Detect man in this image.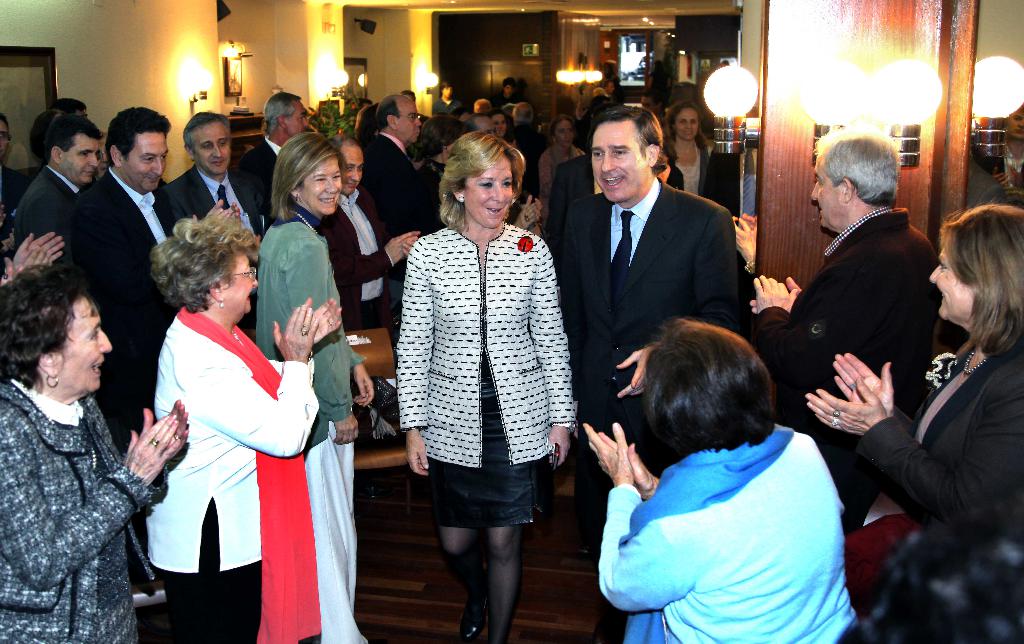
Detection: (left=560, top=104, right=737, bottom=643).
